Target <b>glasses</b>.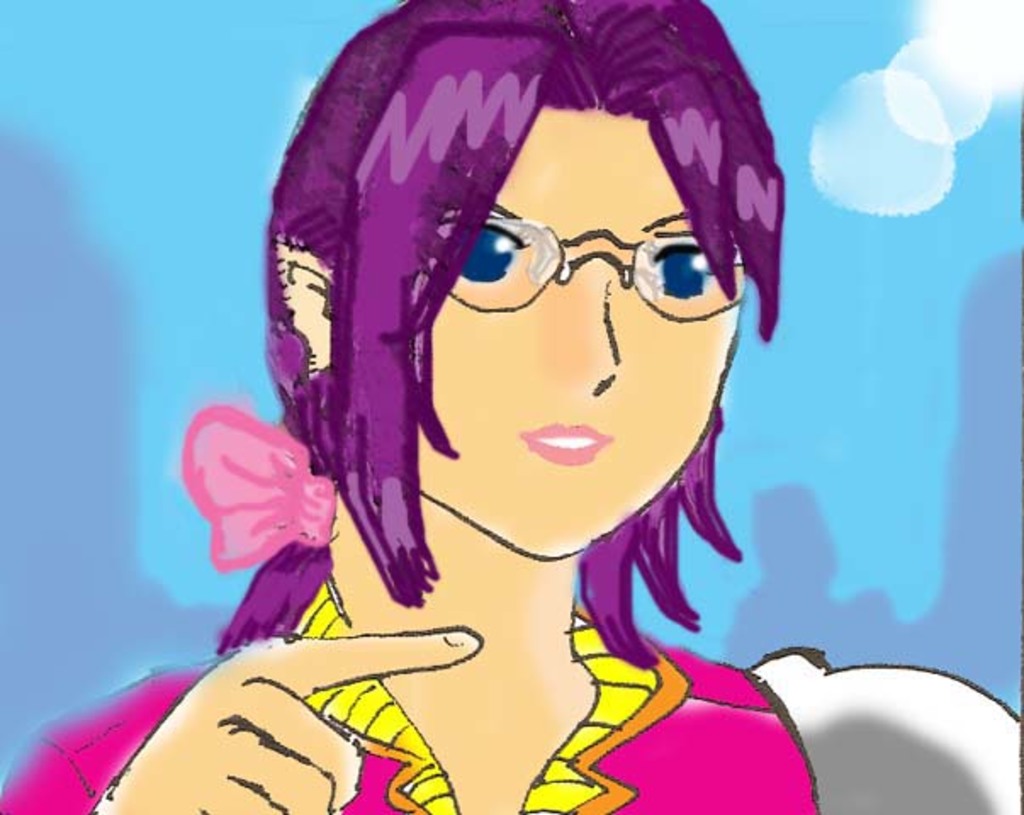
Target region: Rect(443, 216, 751, 323).
